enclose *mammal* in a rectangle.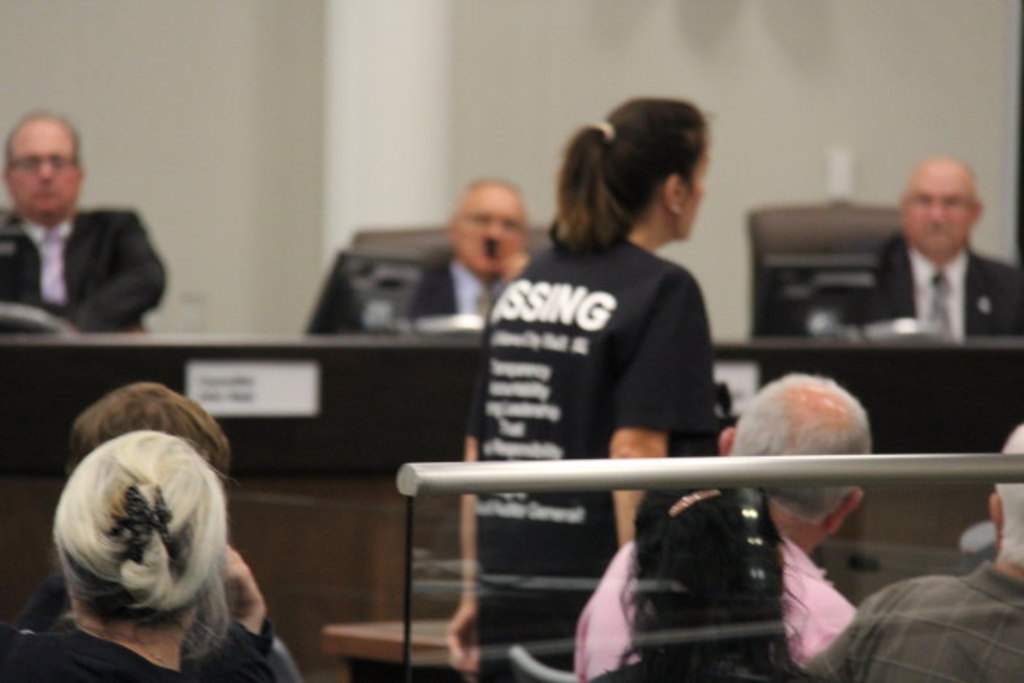
{"x1": 594, "y1": 468, "x2": 806, "y2": 682}.
